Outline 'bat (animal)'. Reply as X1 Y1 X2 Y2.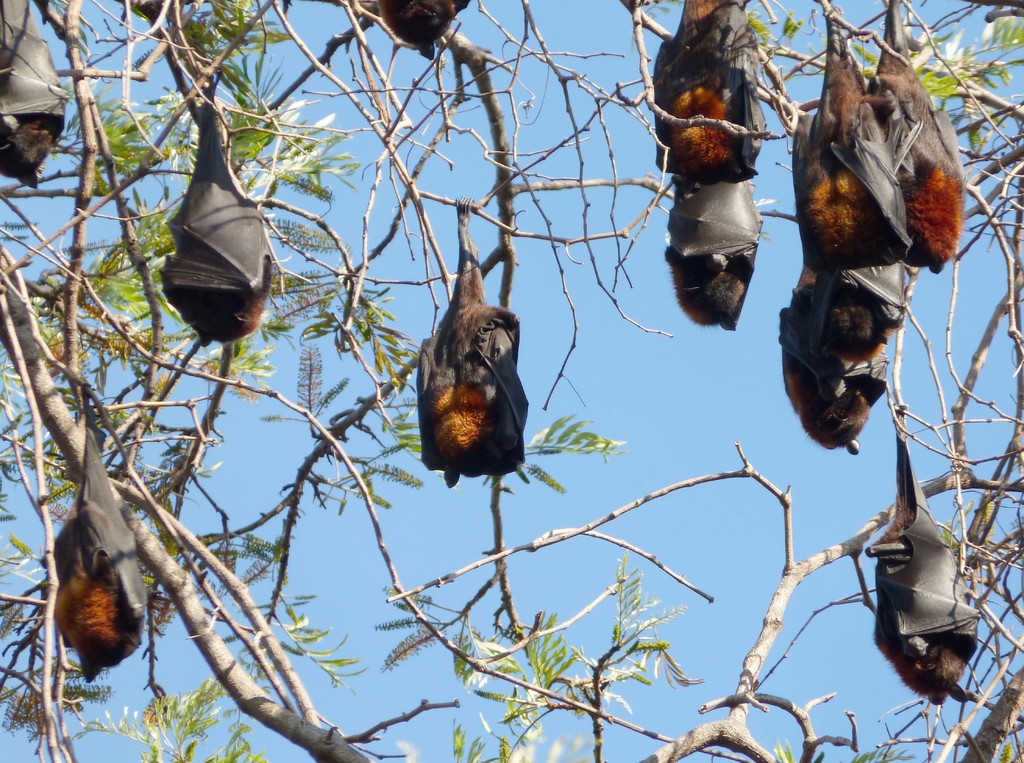
774 264 909 456.
